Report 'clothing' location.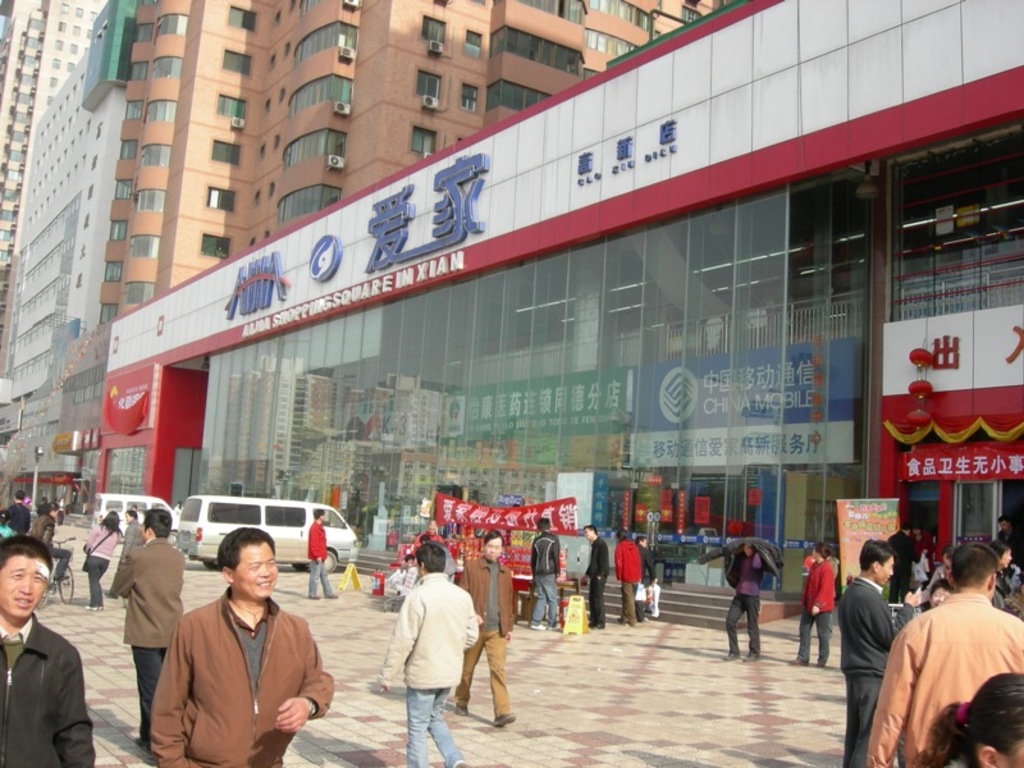
Report: 383 572 476 767.
